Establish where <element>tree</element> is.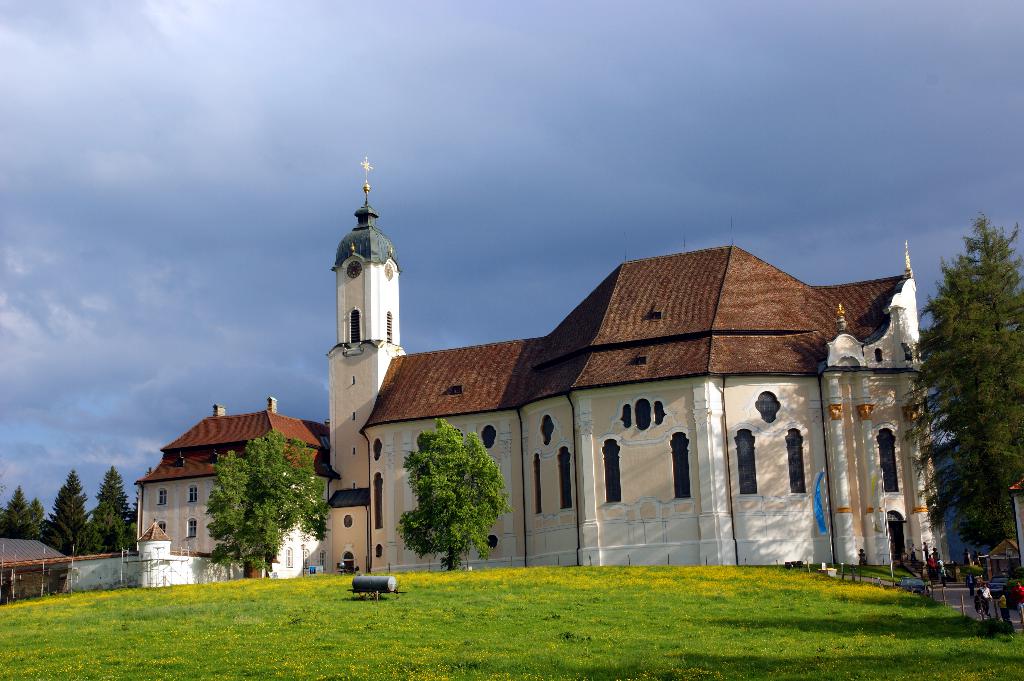
Established at <bbox>93, 463, 132, 517</bbox>.
